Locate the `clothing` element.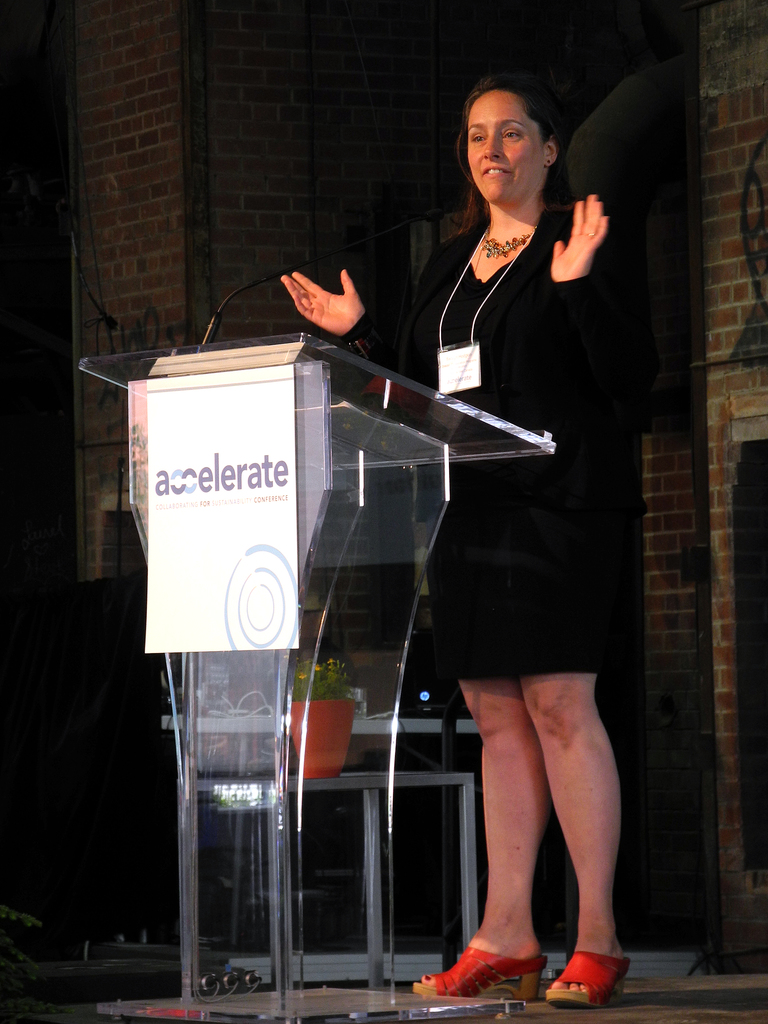
Element bbox: <box>332,193,664,678</box>.
